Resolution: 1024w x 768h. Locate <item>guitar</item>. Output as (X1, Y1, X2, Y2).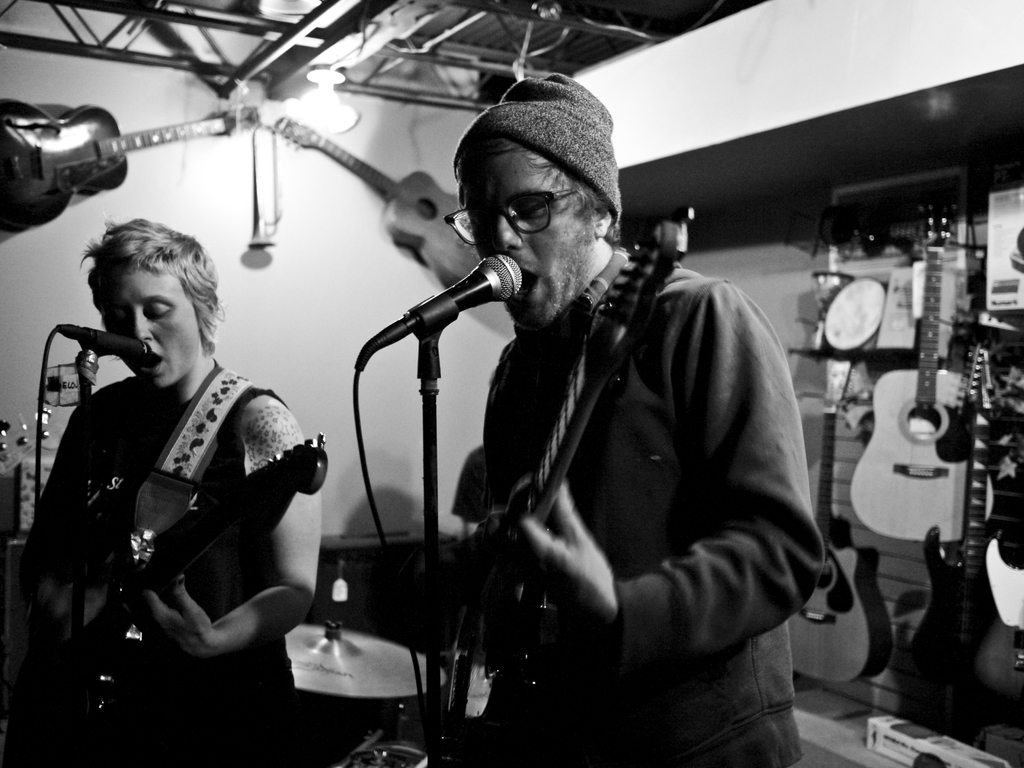
(20, 428, 333, 745).
